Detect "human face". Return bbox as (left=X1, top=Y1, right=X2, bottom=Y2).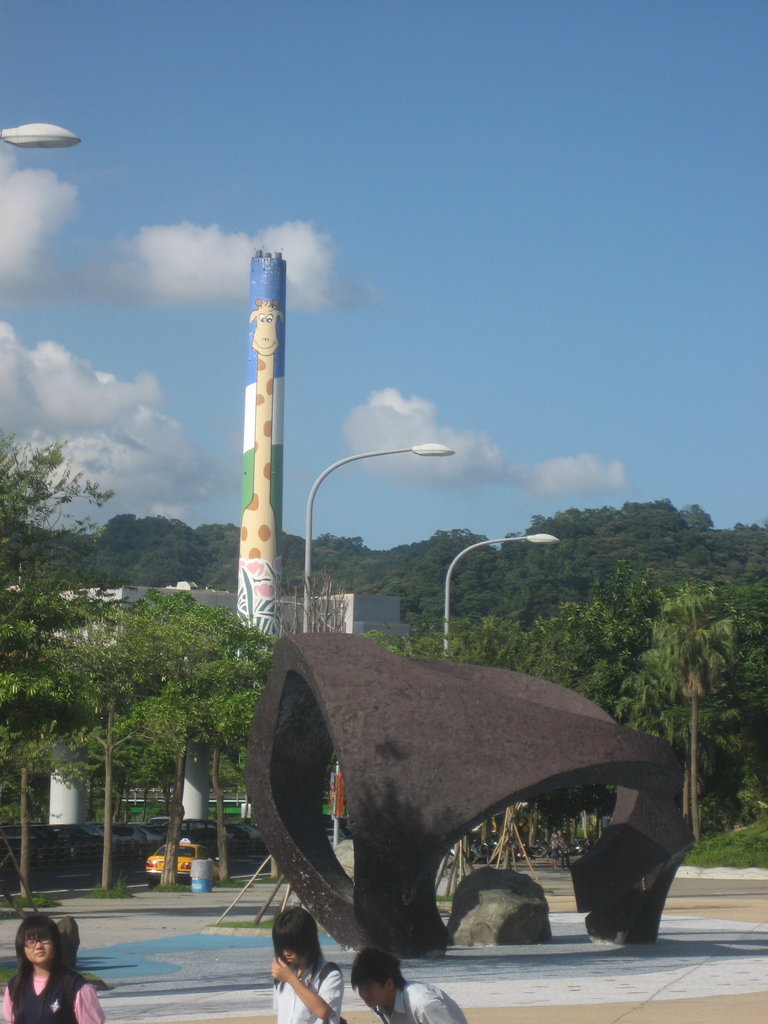
(left=360, top=975, right=382, bottom=1005).
